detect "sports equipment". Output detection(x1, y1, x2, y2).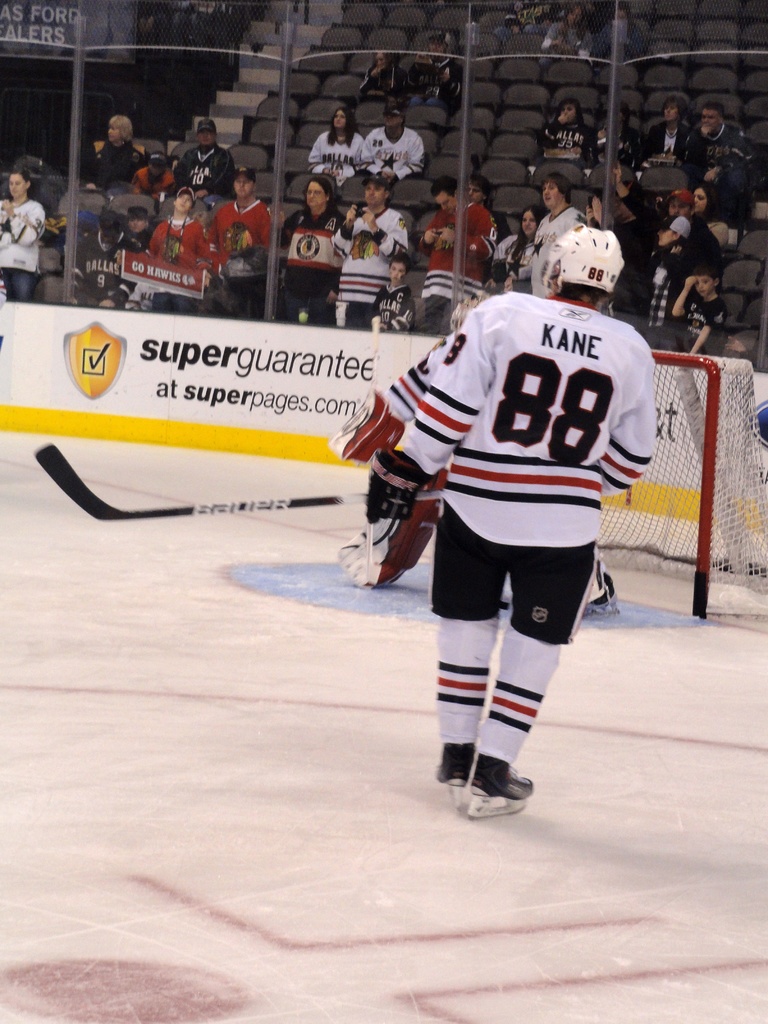
detection(547, 227, 622, 297).
